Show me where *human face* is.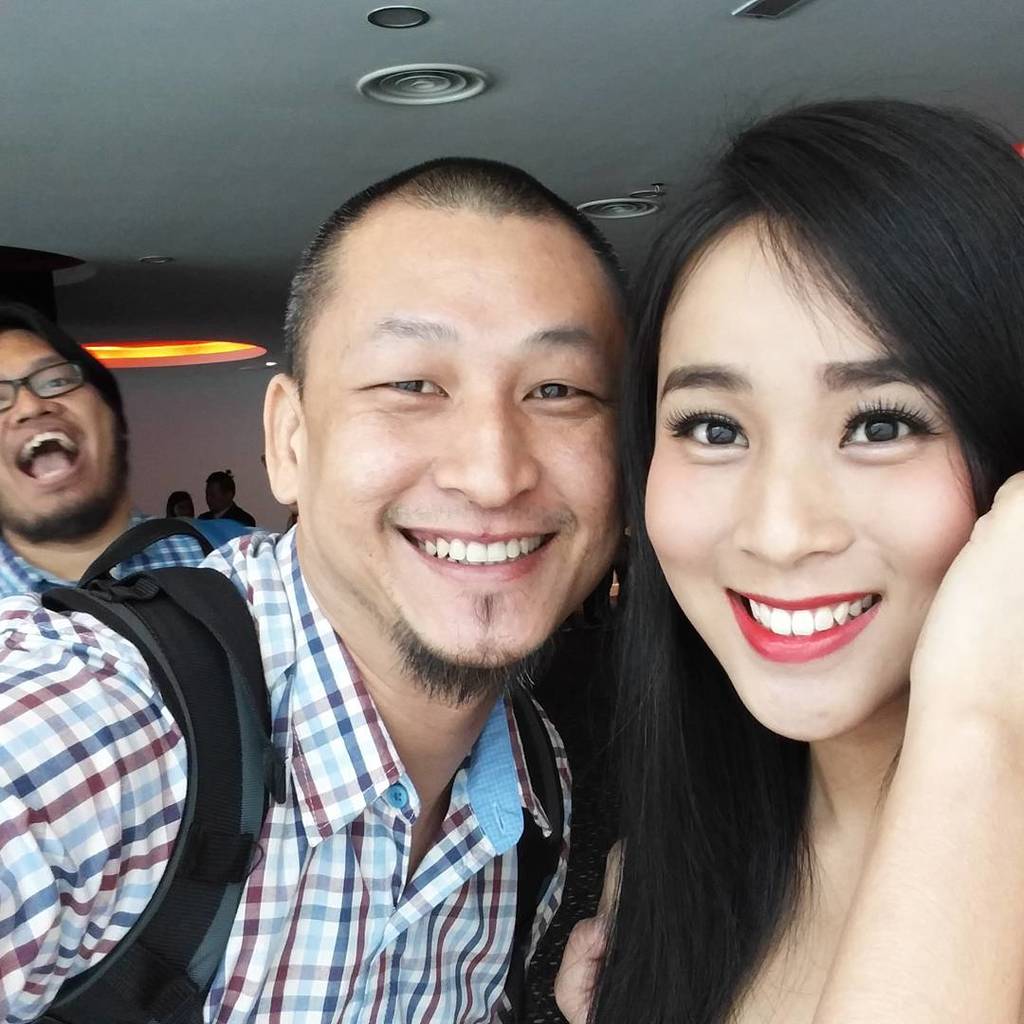
*human face* is at pyautogui.locateOnScreen(0, 330, 119, 521).
